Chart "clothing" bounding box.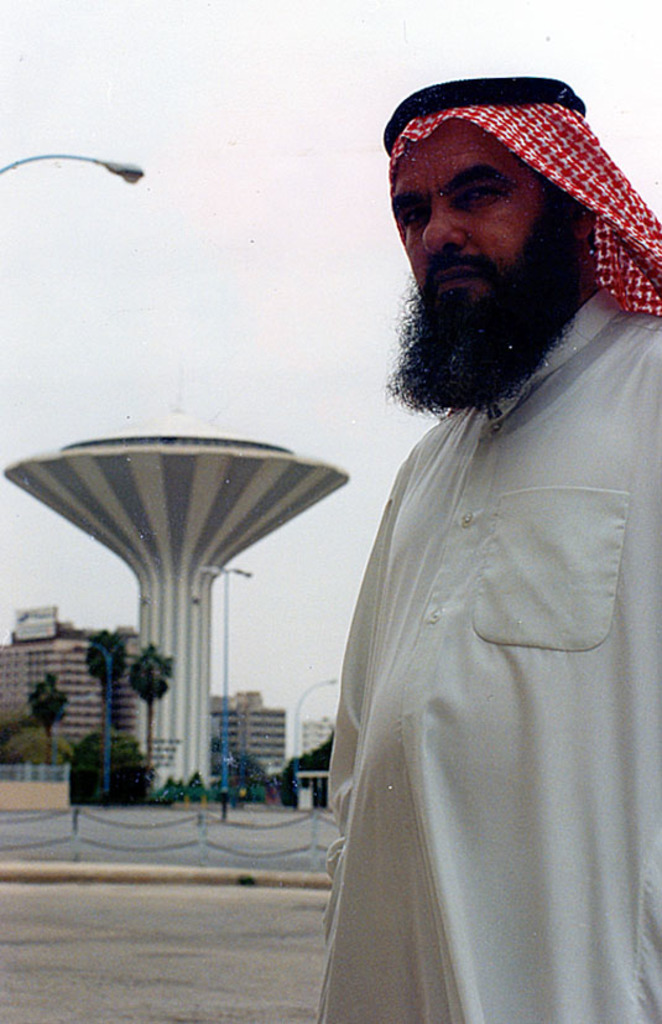
Charted: (298,260,648,986).
